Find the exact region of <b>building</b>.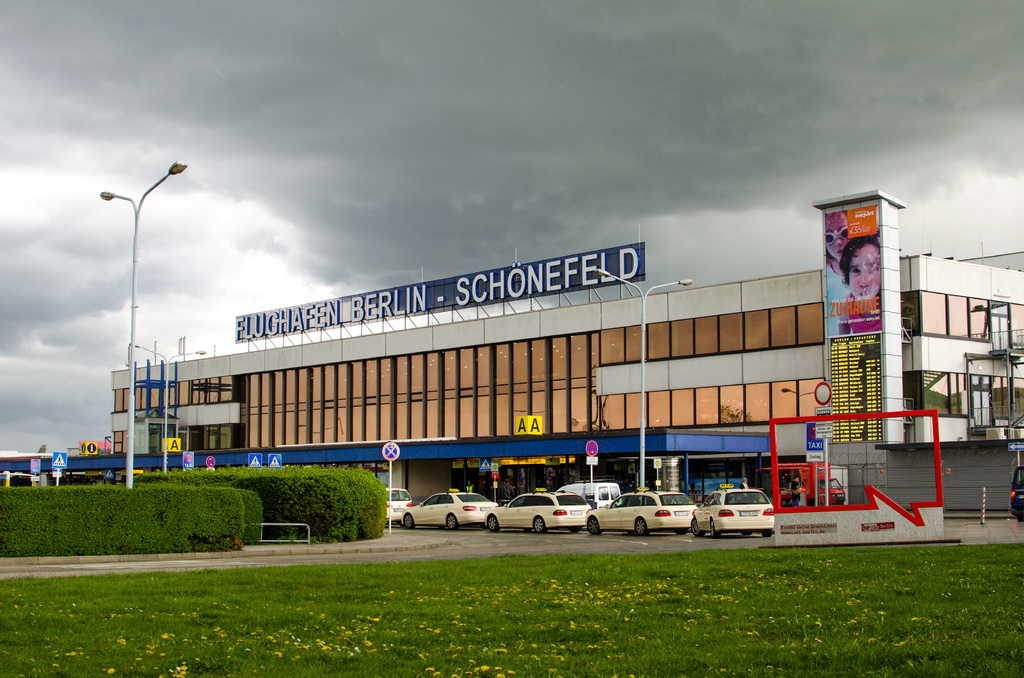
Exact region: [left=108, top=186, right=1023, bottom=517].
